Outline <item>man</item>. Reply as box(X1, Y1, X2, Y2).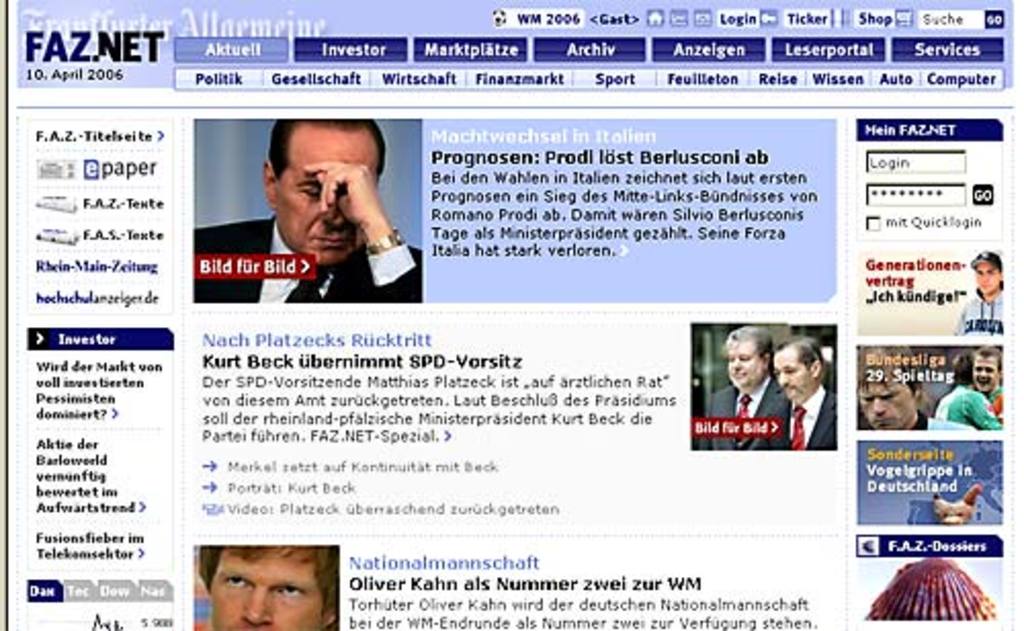
box(856, 344, 973, 430).
